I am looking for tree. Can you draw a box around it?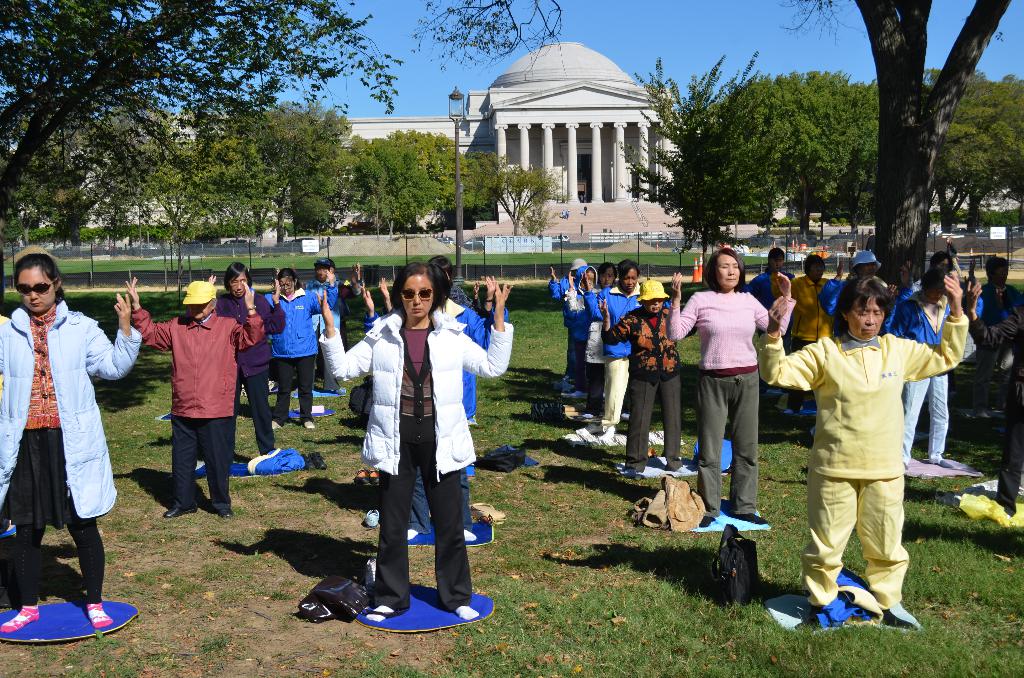
Sure, the bounding box is 386/125/476/232.
